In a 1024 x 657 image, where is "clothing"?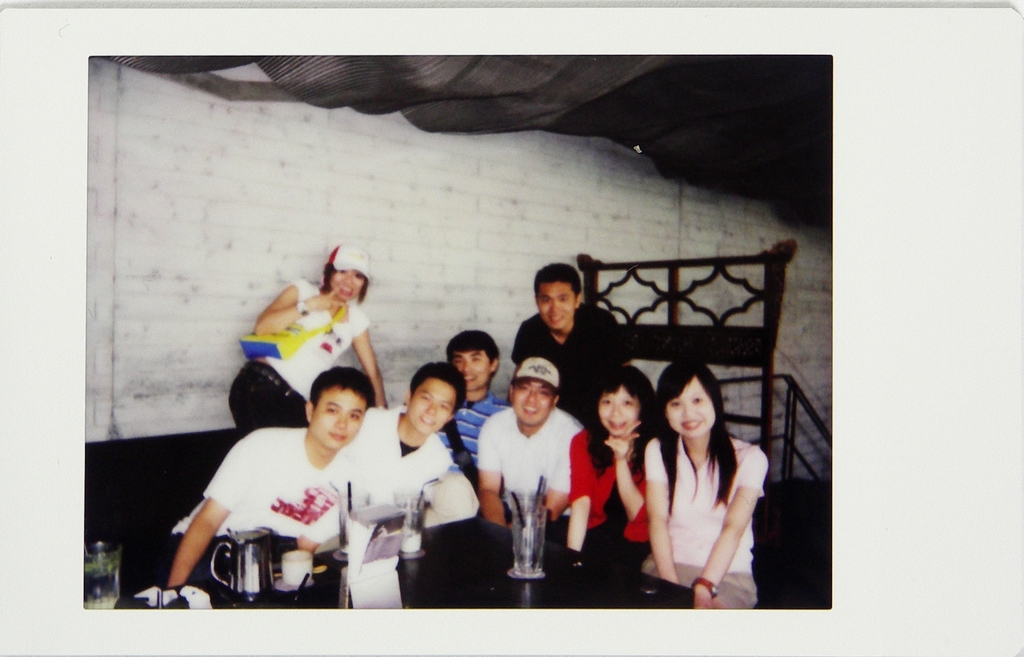
[left=477, top=395, right=582, bottom=529].
